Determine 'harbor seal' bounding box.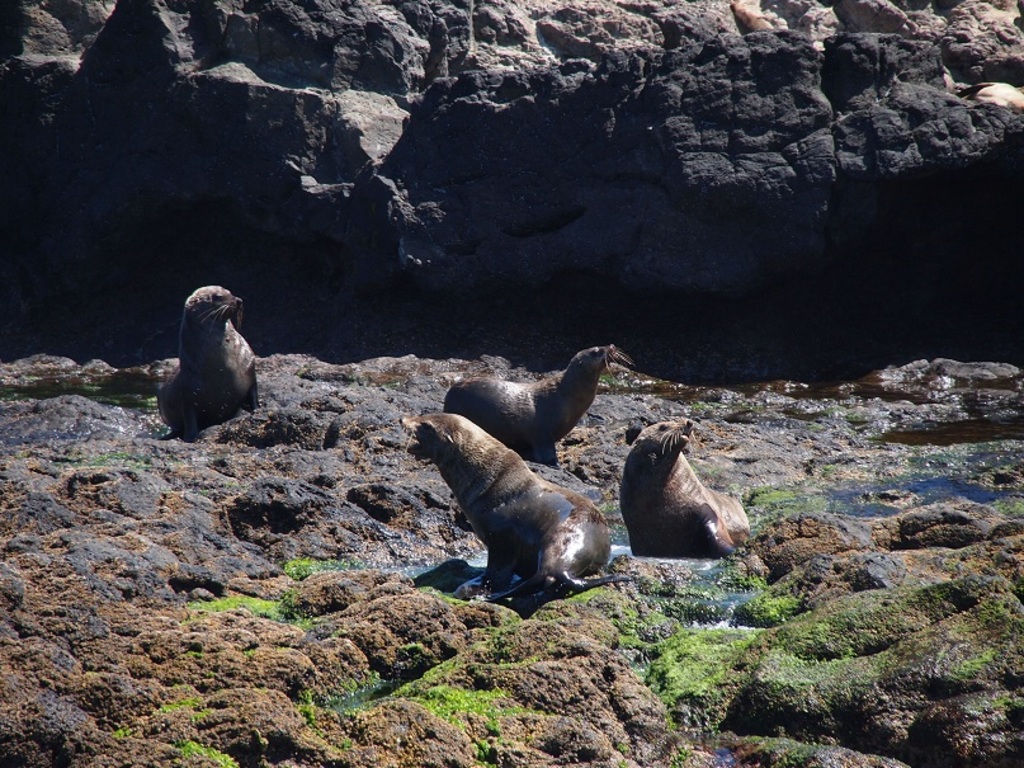
Determined: 443:347:633:468.
